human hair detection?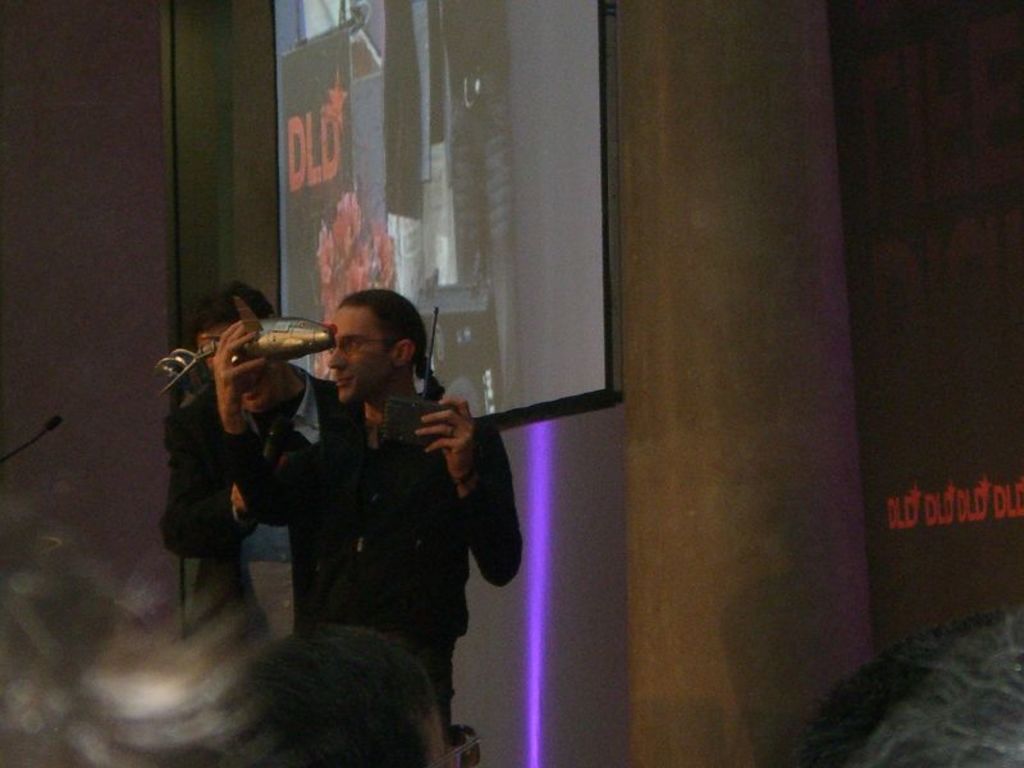
<bbox>794, 600, 1023, 767</bbox>
